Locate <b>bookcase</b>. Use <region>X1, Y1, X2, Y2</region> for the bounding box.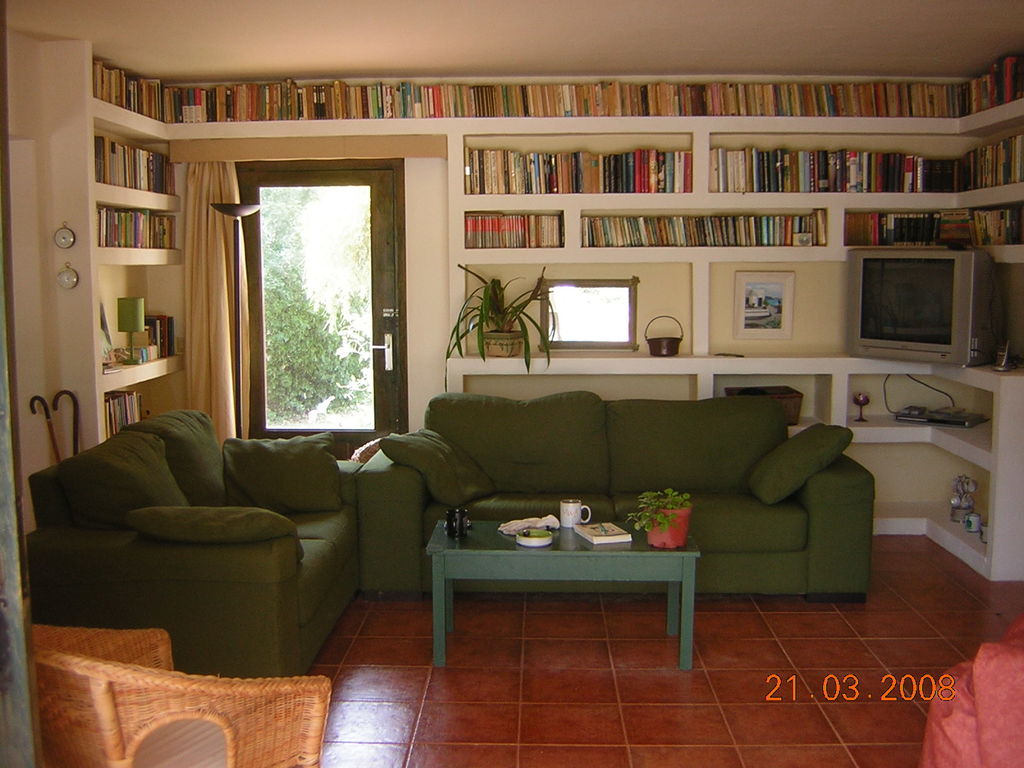
<region>85, 48, 1023, 458</region>.
